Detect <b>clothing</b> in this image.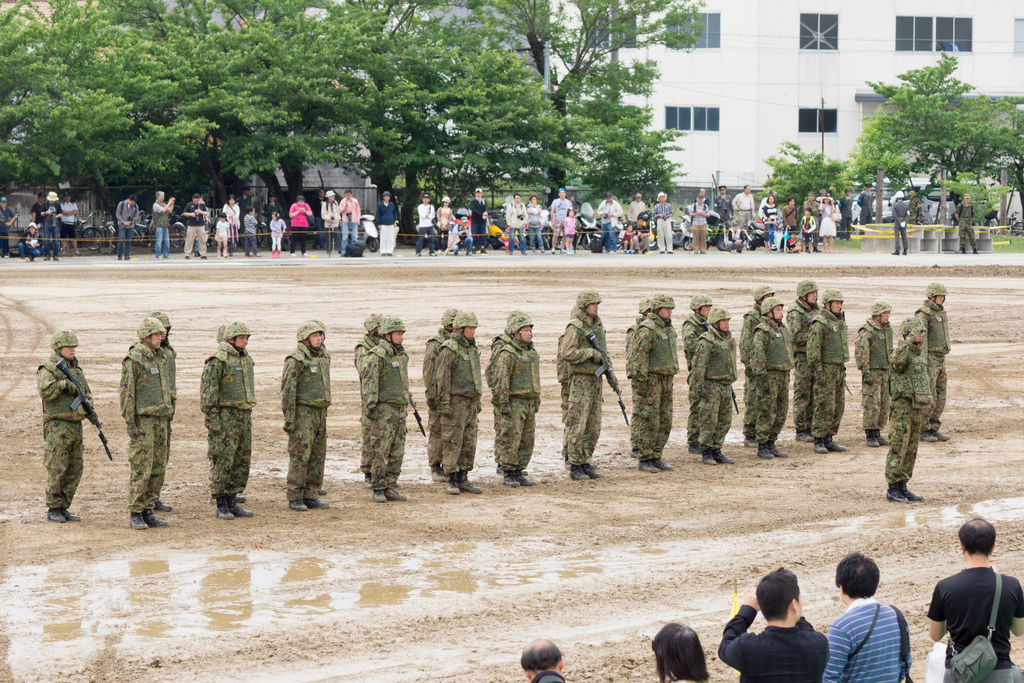
Detection: region(751, 316, 792, 443).
